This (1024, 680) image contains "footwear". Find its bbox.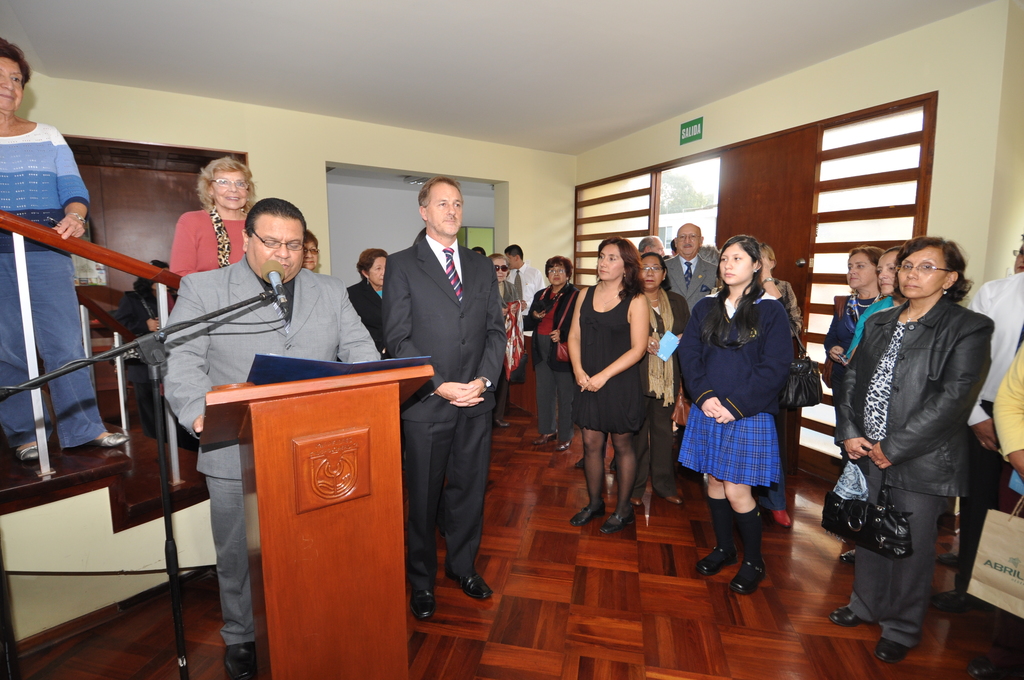
crop(409, 587, 436, 620).
